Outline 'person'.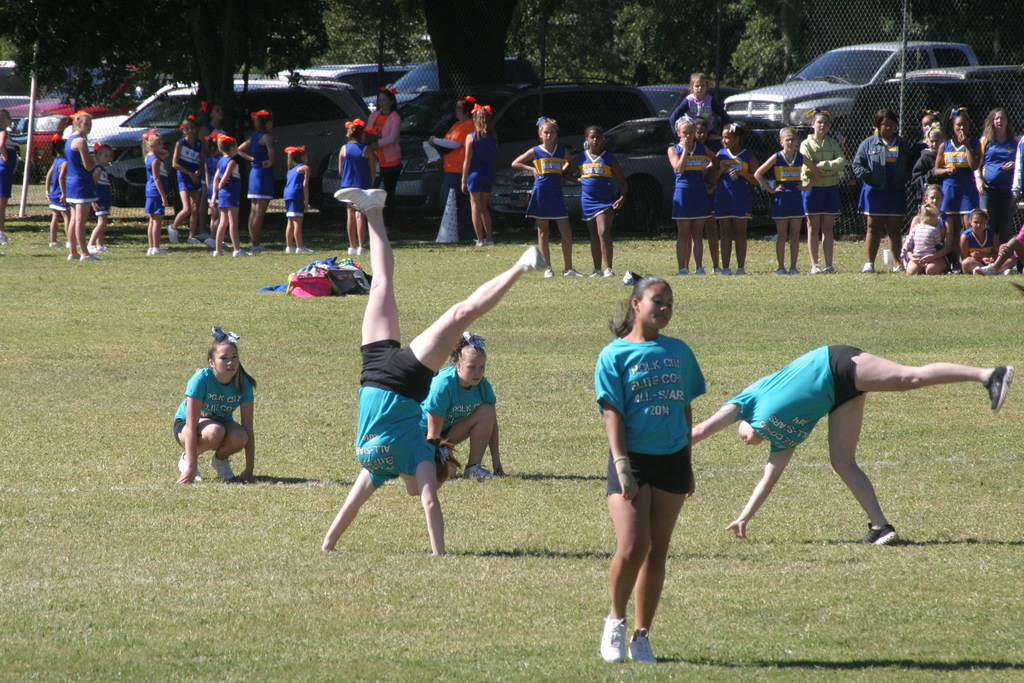
Outline: {"left": 591, "top": 261, "right": 723, "bottom": 657}.
